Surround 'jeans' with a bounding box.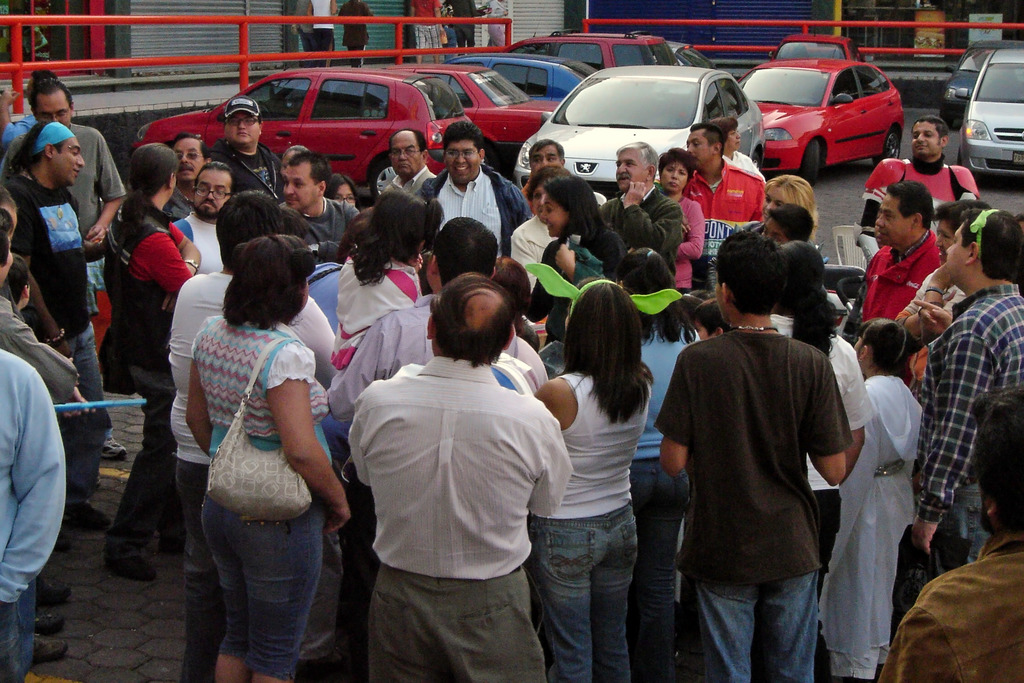
locate(62, 323, 100, 496).
